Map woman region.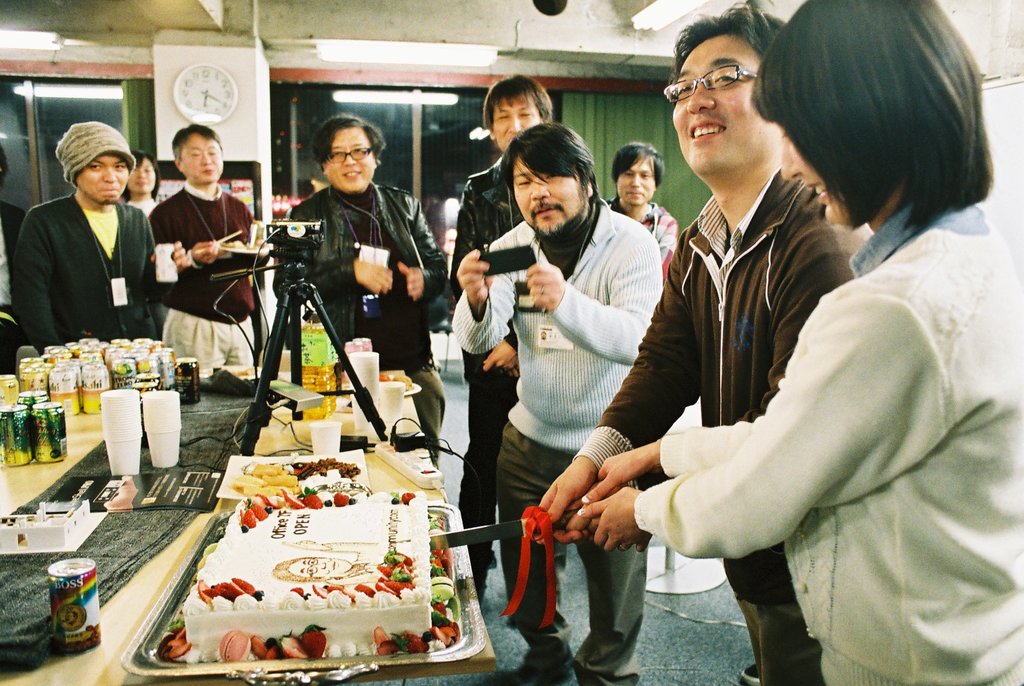
Mapped to bbox=[499, 70, 1023, 659].
